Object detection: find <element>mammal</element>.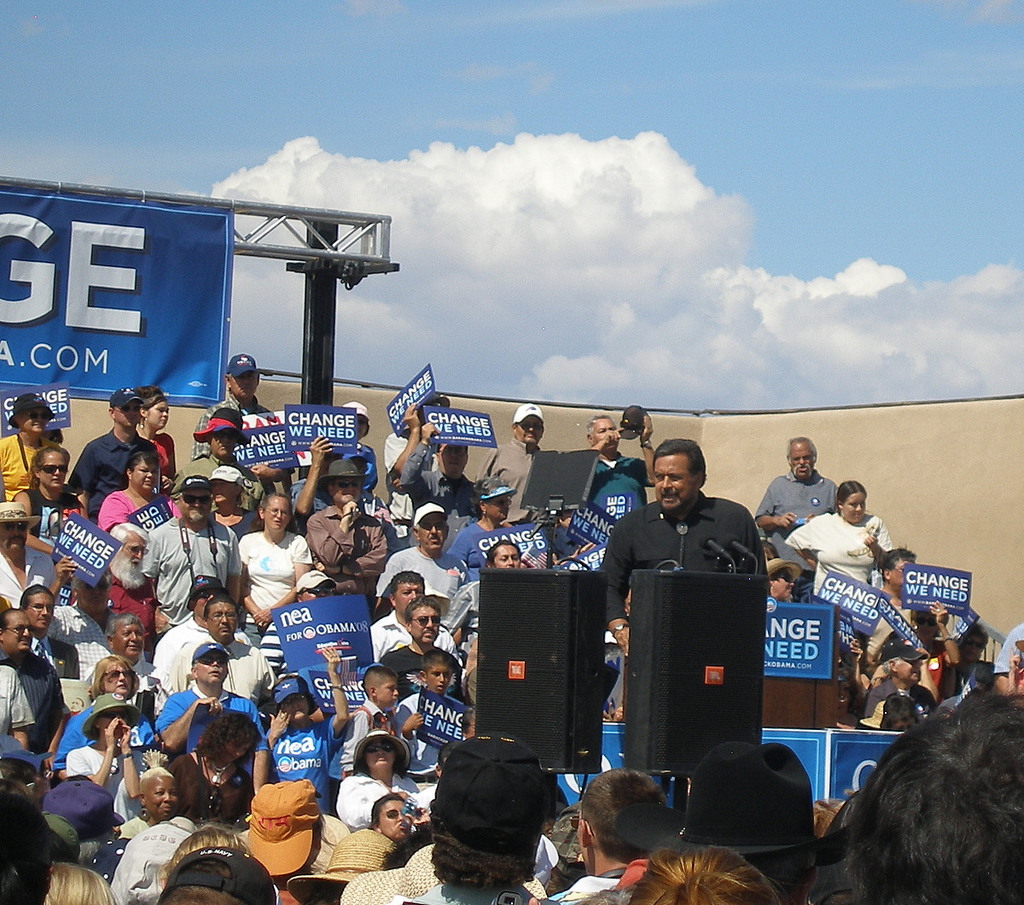
select_region(606, 735, 825, 904).
